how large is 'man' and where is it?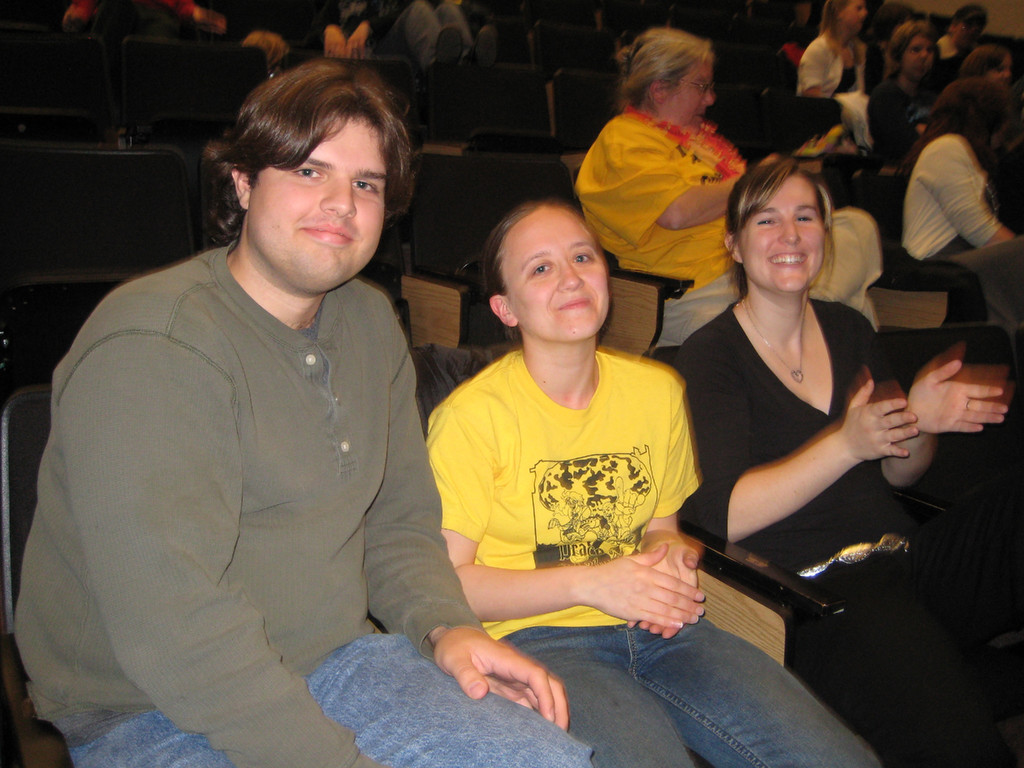
Bounding box: (x1=38, y1=66, x2=499, y2=747).
